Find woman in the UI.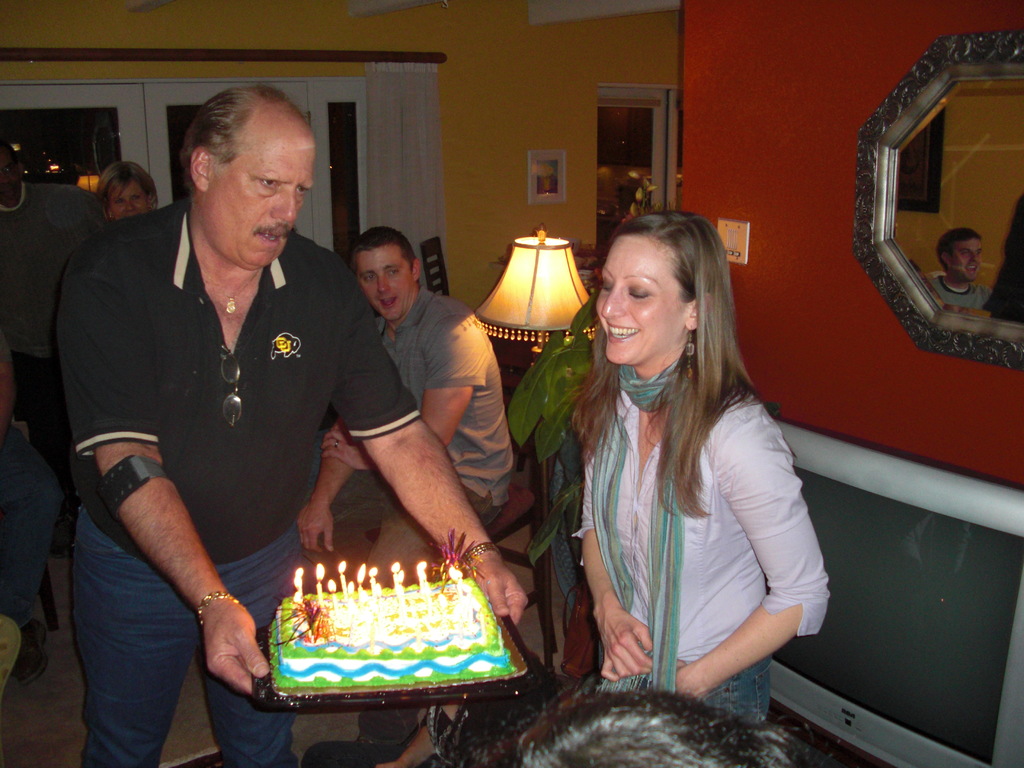
UI element at rect(561, 210, 831, 724).
